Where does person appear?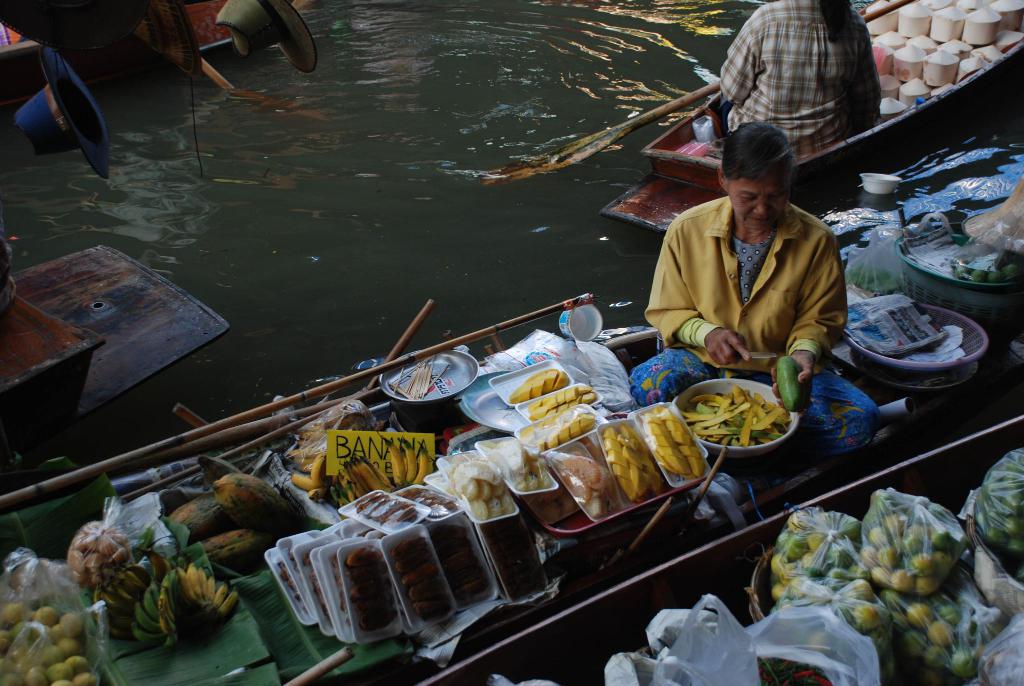
Appears at (x1=644, y1=114, x2=858, y2=401).
